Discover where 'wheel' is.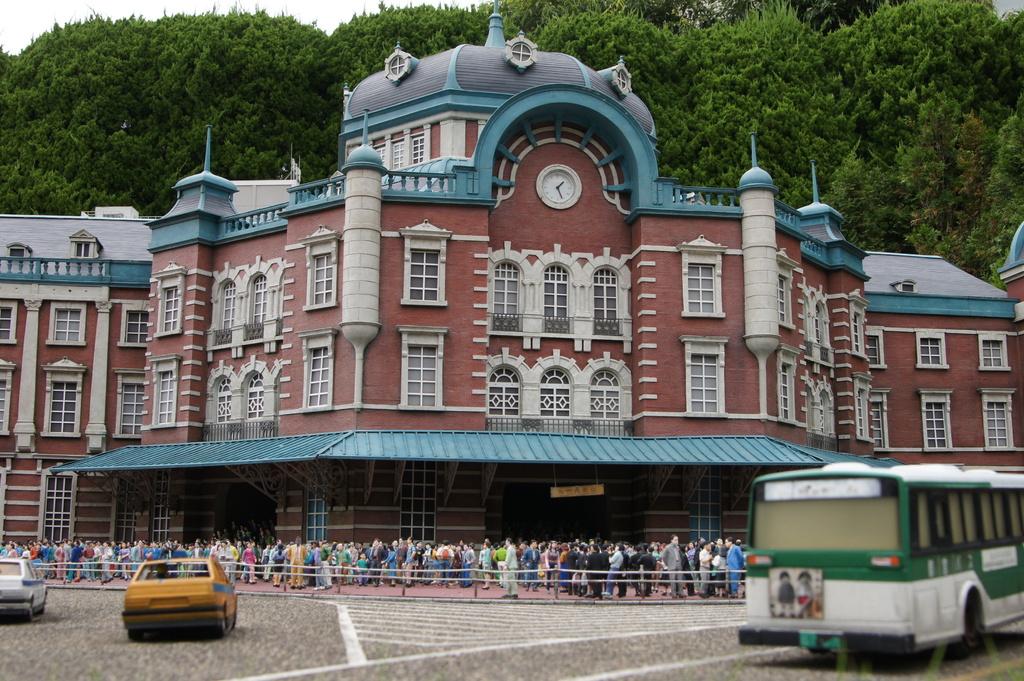
Discovered at rect(129, 625, 143, 640).
